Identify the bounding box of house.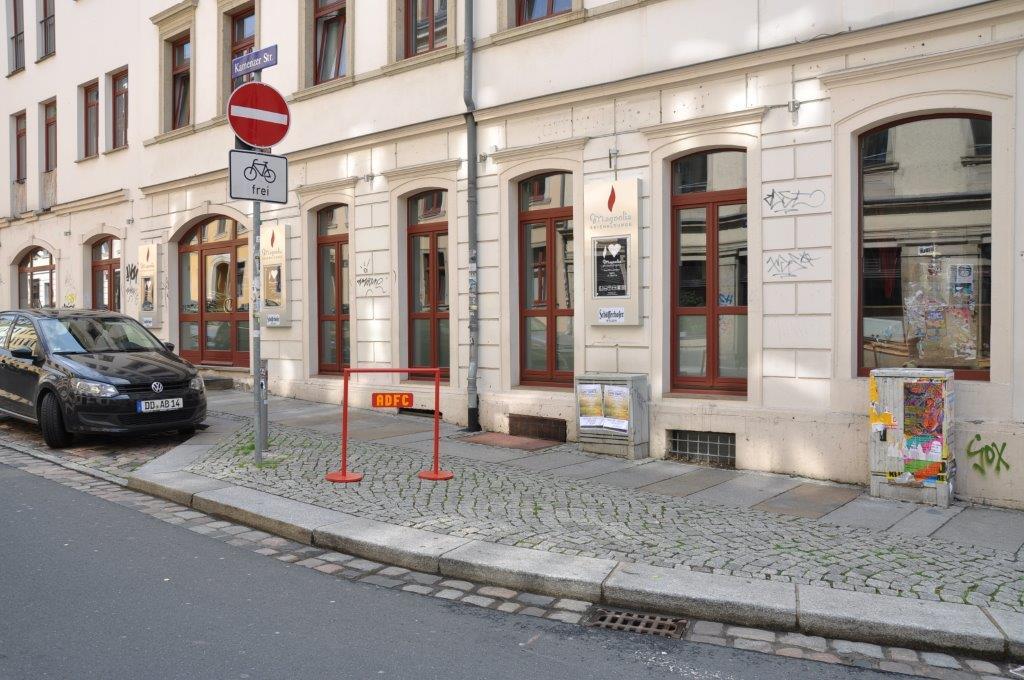
l=64, t=2, r=967, b=543.
